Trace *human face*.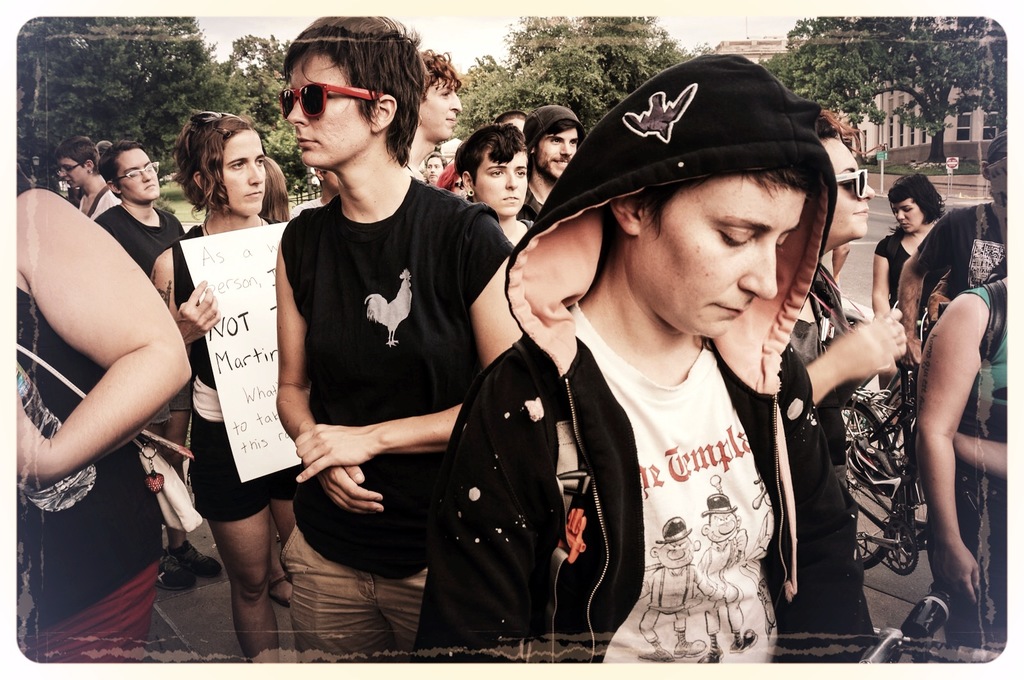
Traced to box(474, 138, 518, 216).
